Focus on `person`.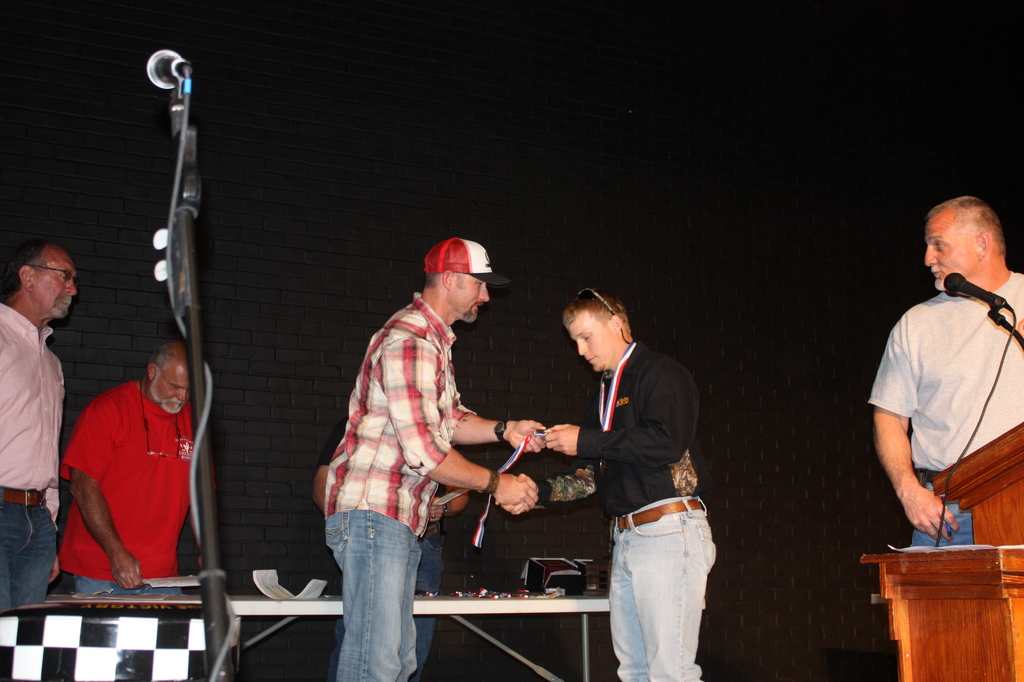
Focused at (494,286,720,681).
